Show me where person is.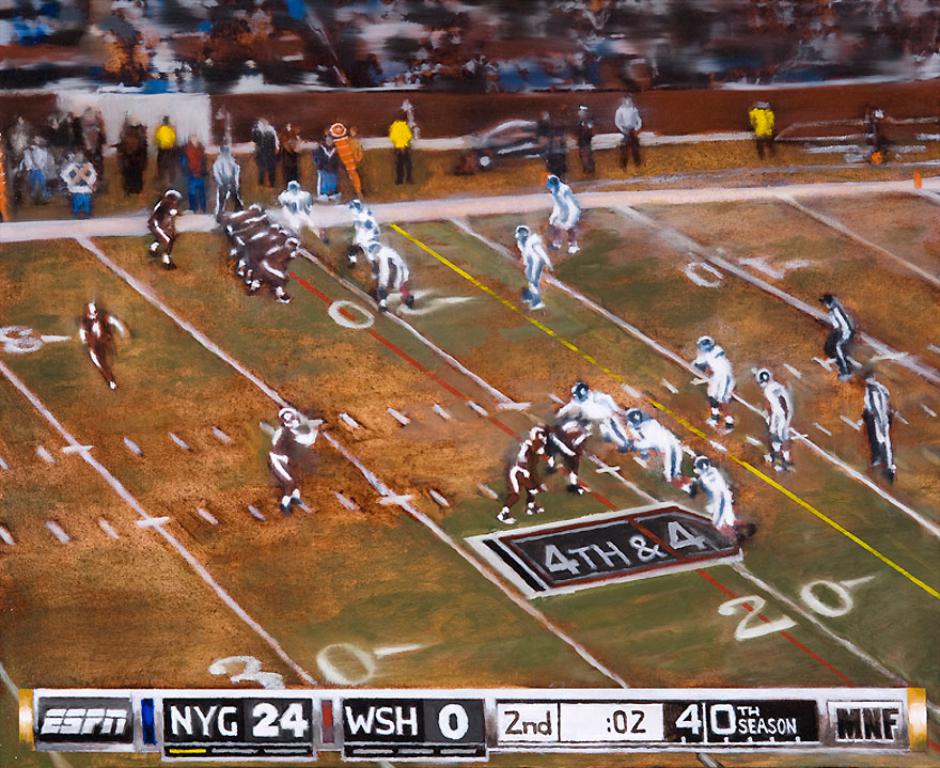
person is at bbox(616, 95, 646, 162).
